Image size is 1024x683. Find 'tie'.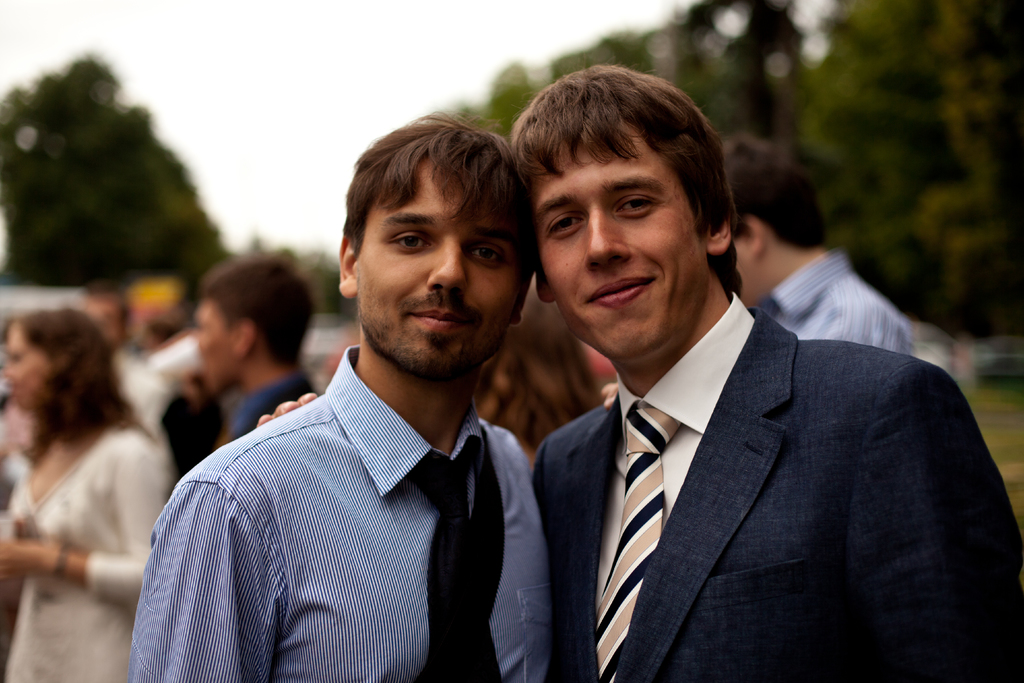
x1=592 y1=409 x2=683 y2=682.
